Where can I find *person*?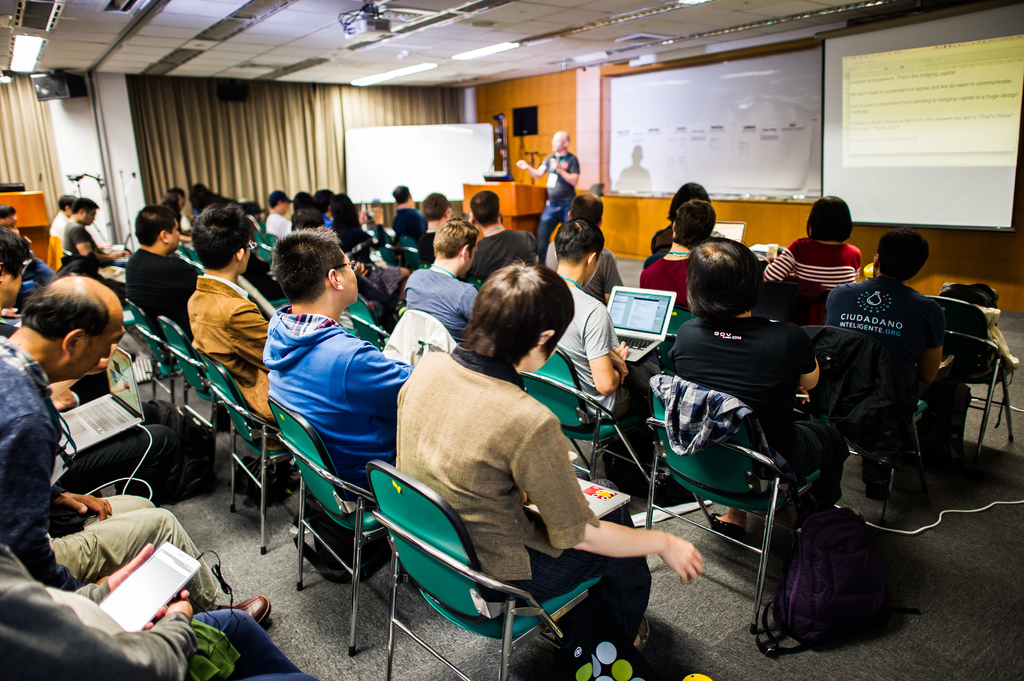
You can find it at box=[394, 259, 701, 673].
